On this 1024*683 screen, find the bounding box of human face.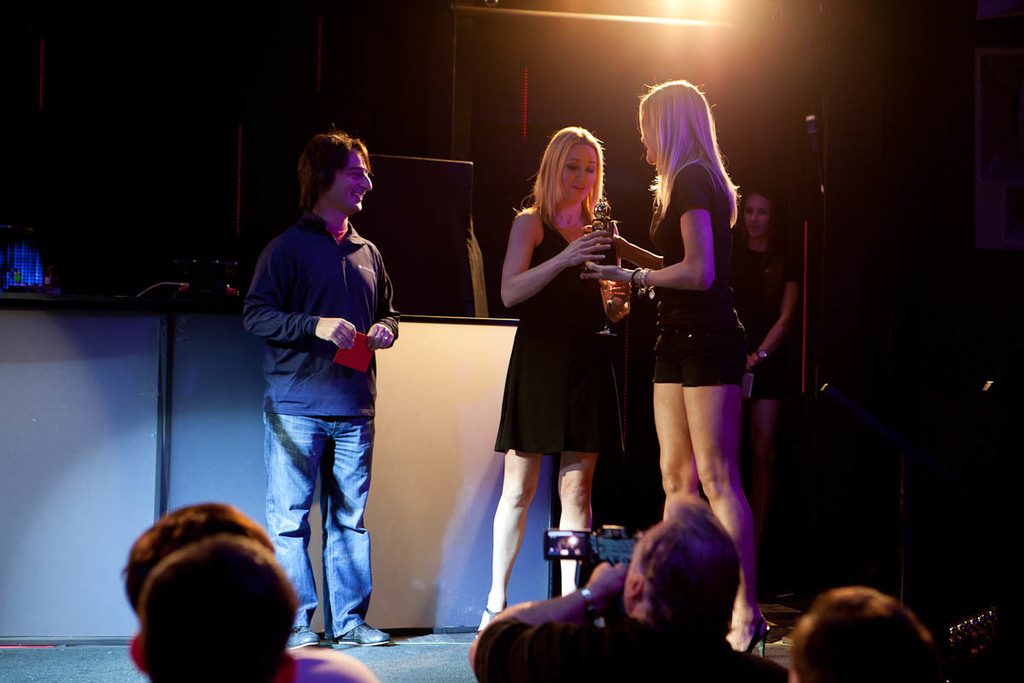
Bounding box: crop(332, 147, 370, 209).
